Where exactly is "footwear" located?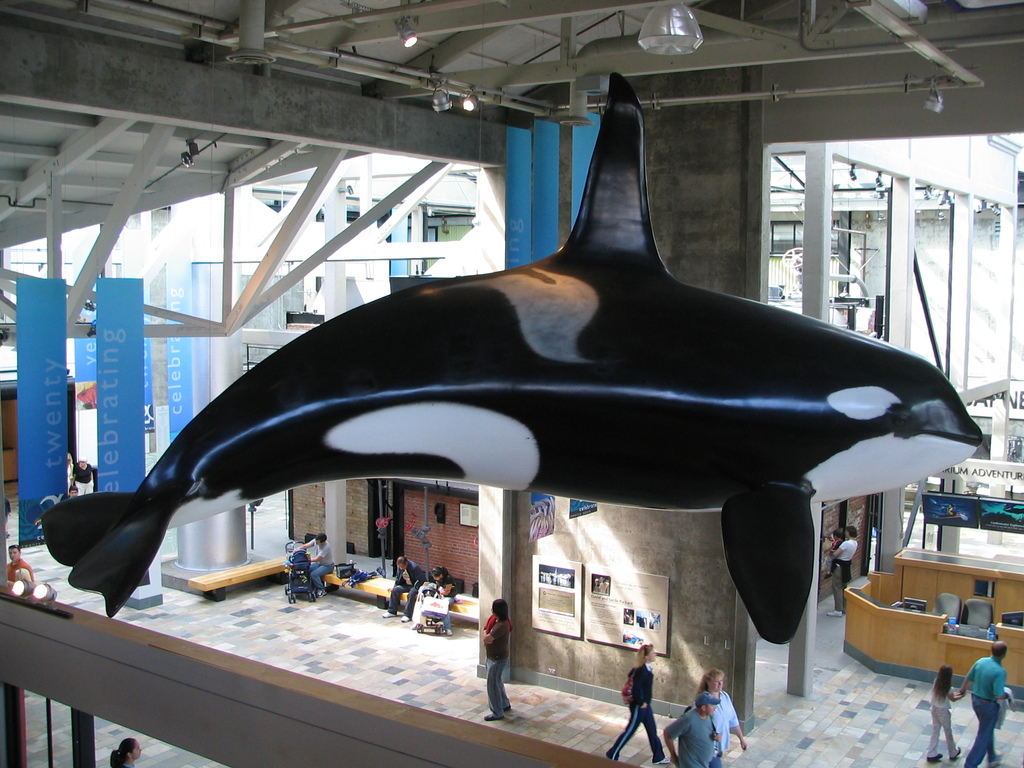
Its bounding box is [484,707,507,730].
